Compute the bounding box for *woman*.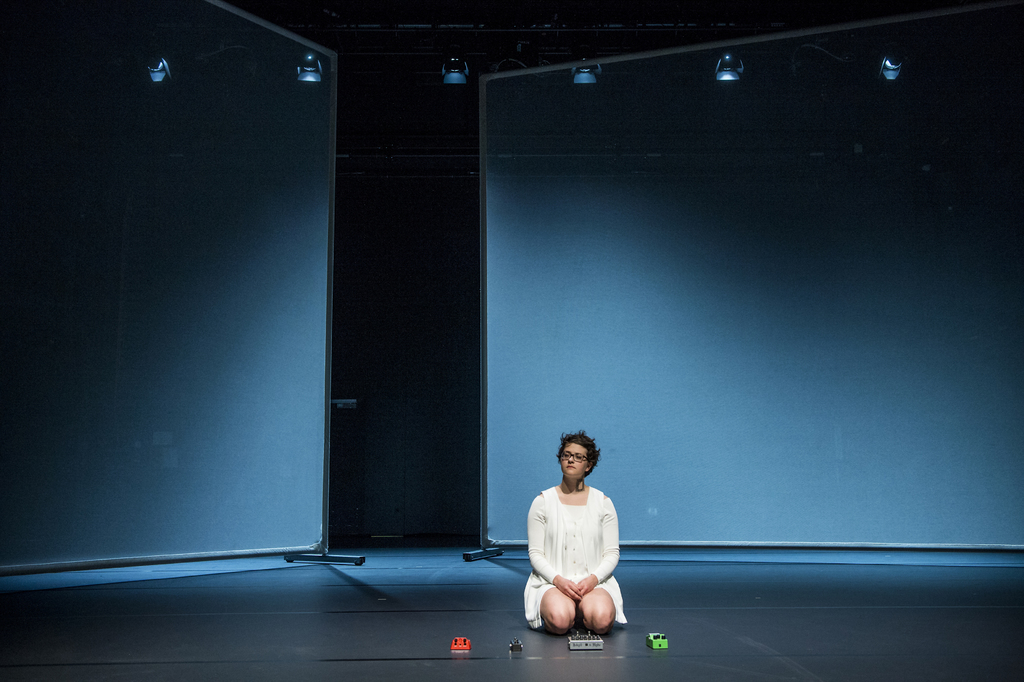
x1=531 y1=440 x2=637 y2=647.
